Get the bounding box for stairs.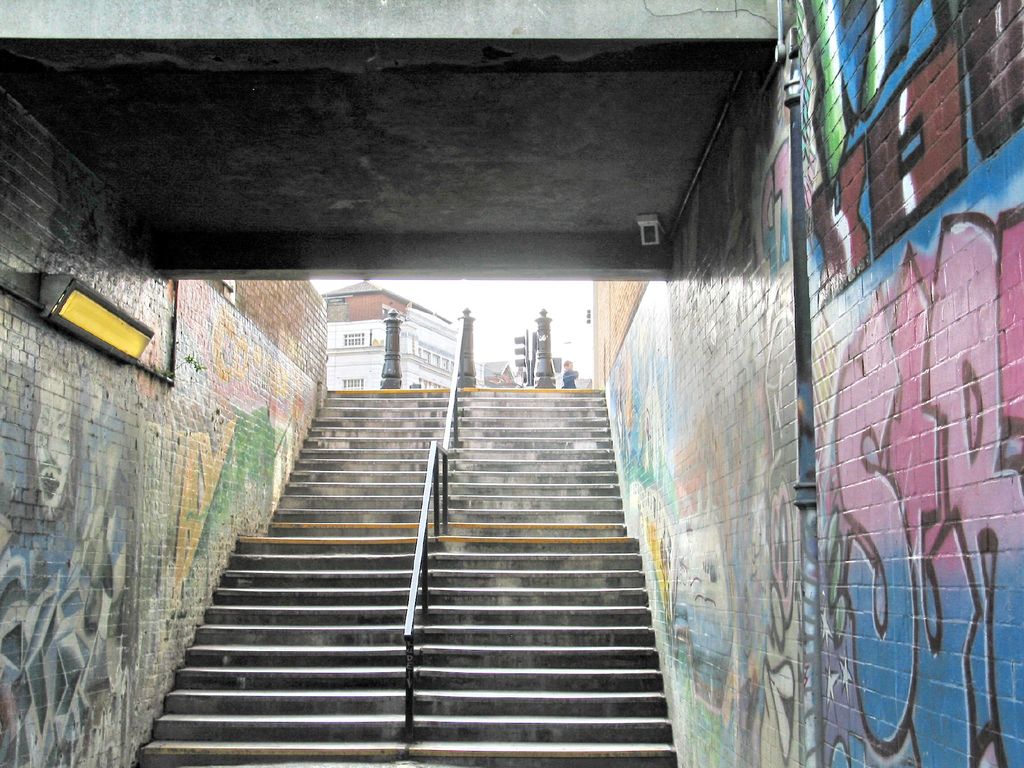
(133,388,677,767).
